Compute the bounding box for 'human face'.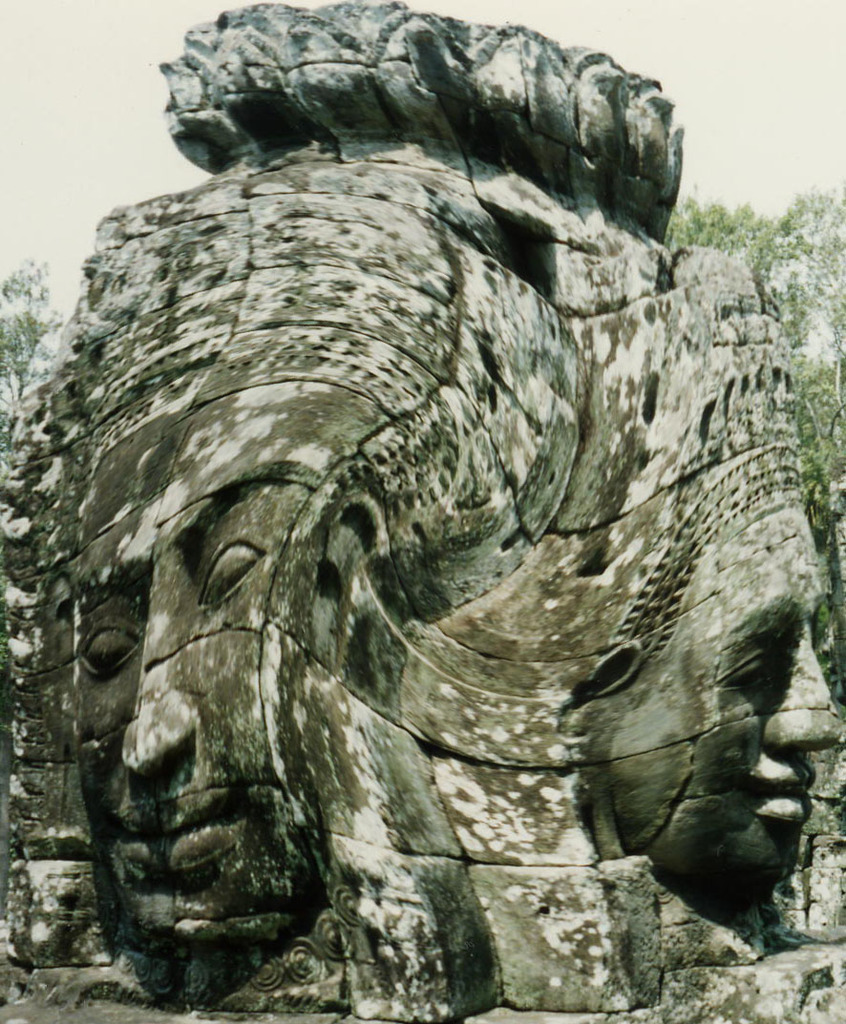
x1=610 y1=503 x2=838 y2=889.
